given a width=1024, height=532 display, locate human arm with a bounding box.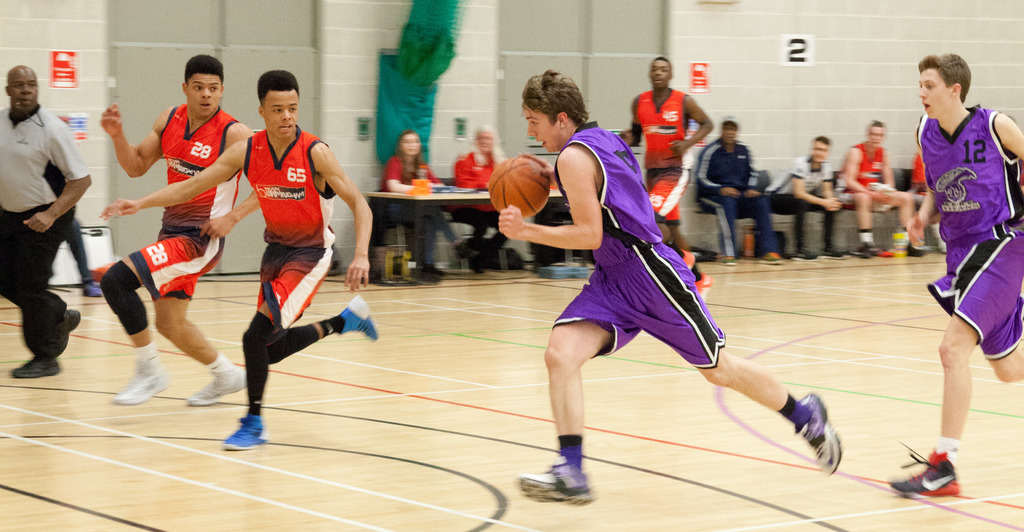
Located: bbox=[837, 147, 897, 209].
